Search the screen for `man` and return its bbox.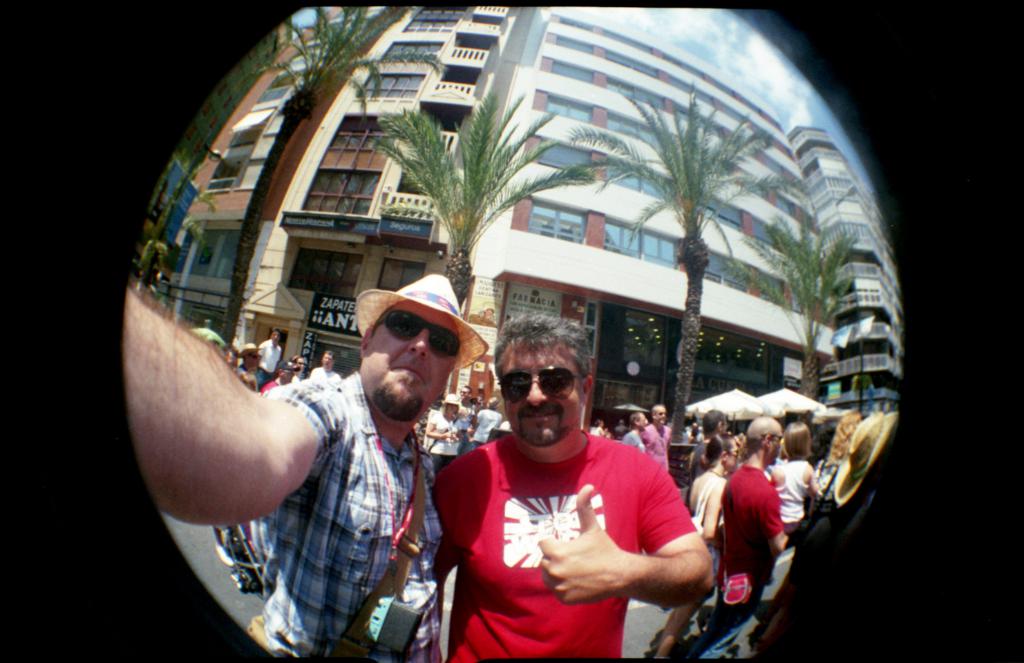
Found: 262:361:304:399.
